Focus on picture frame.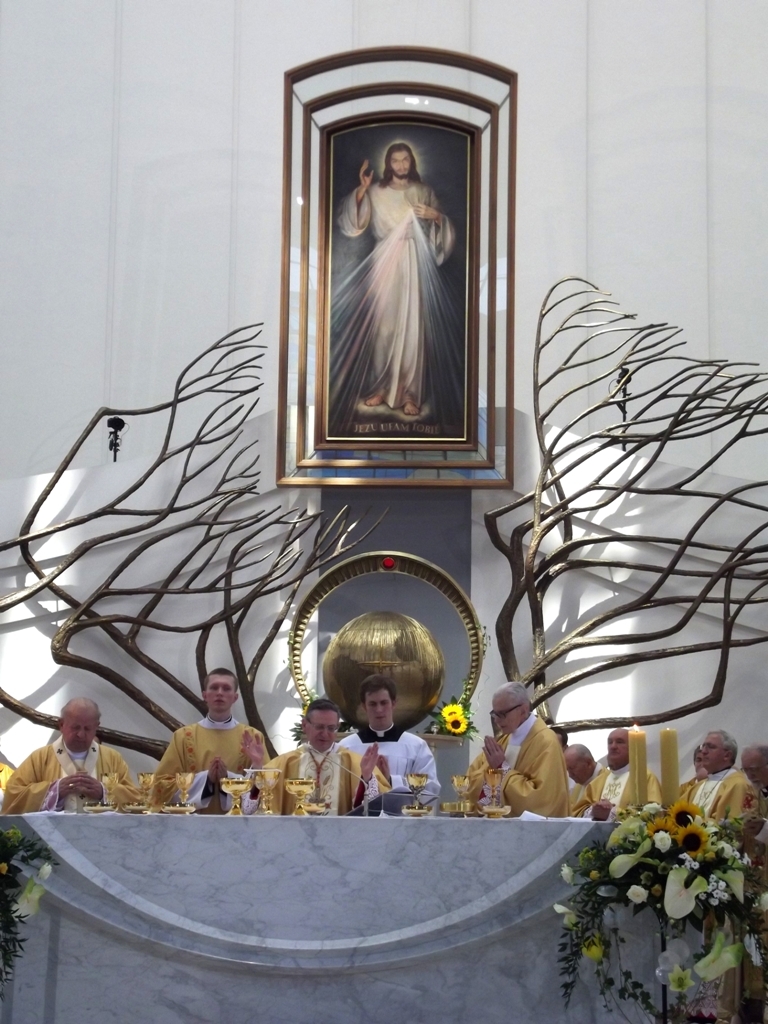
Focused at <region>243, 35, 547, 512</region>.
